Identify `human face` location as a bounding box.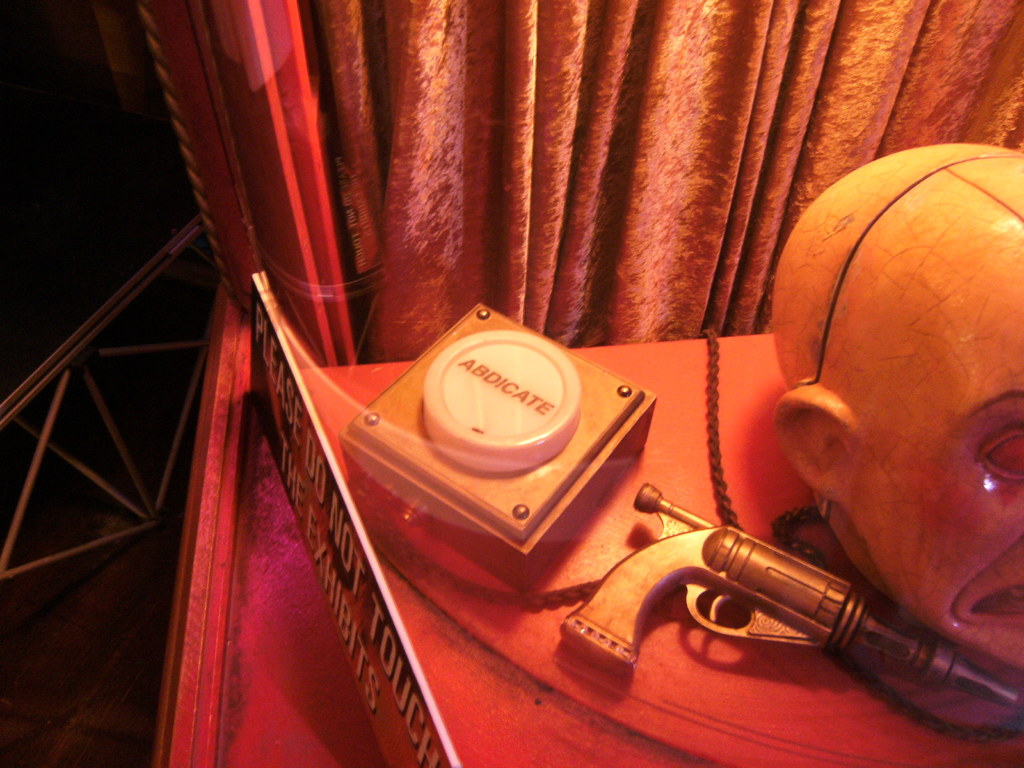
[x1=838, y1=282, x2=1023, y2=666].
